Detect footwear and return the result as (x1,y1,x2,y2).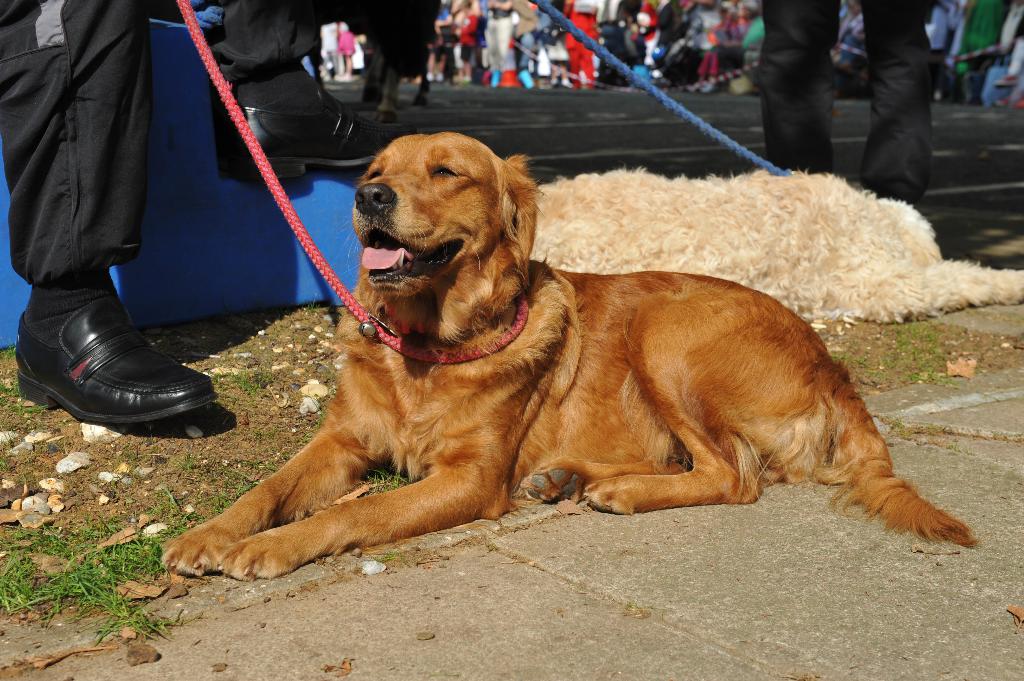
(368,108,401,124).
